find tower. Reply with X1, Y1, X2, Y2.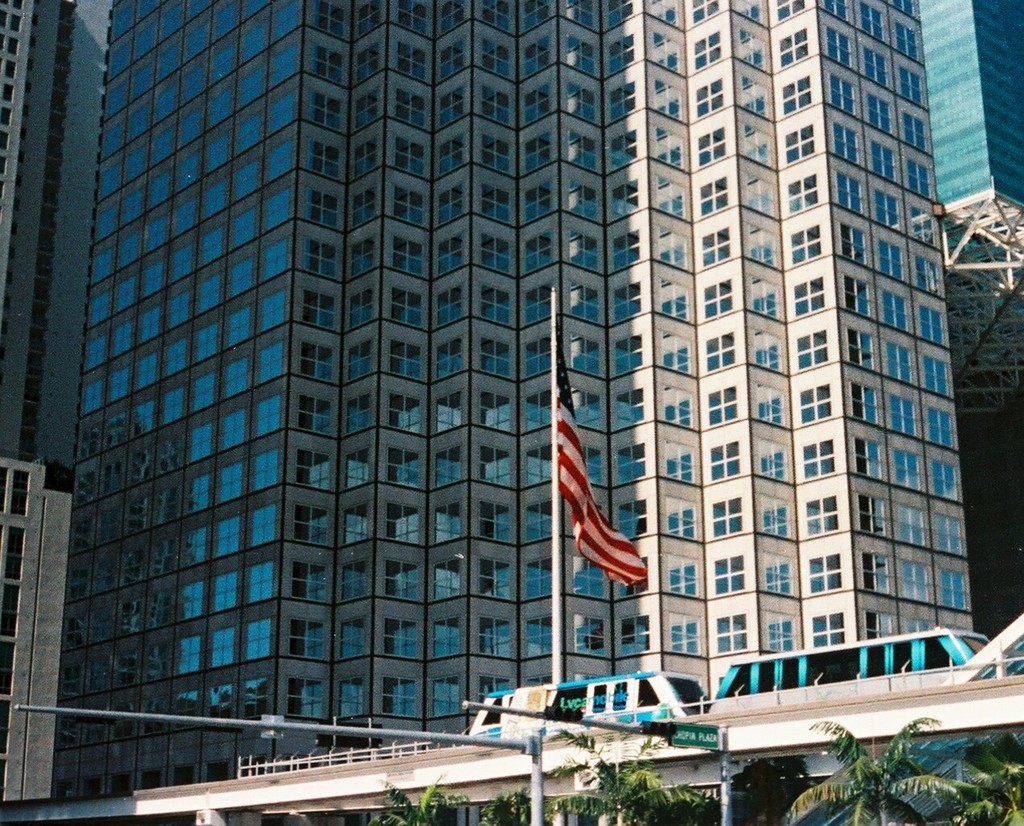
918, 0, 1023, 642.
